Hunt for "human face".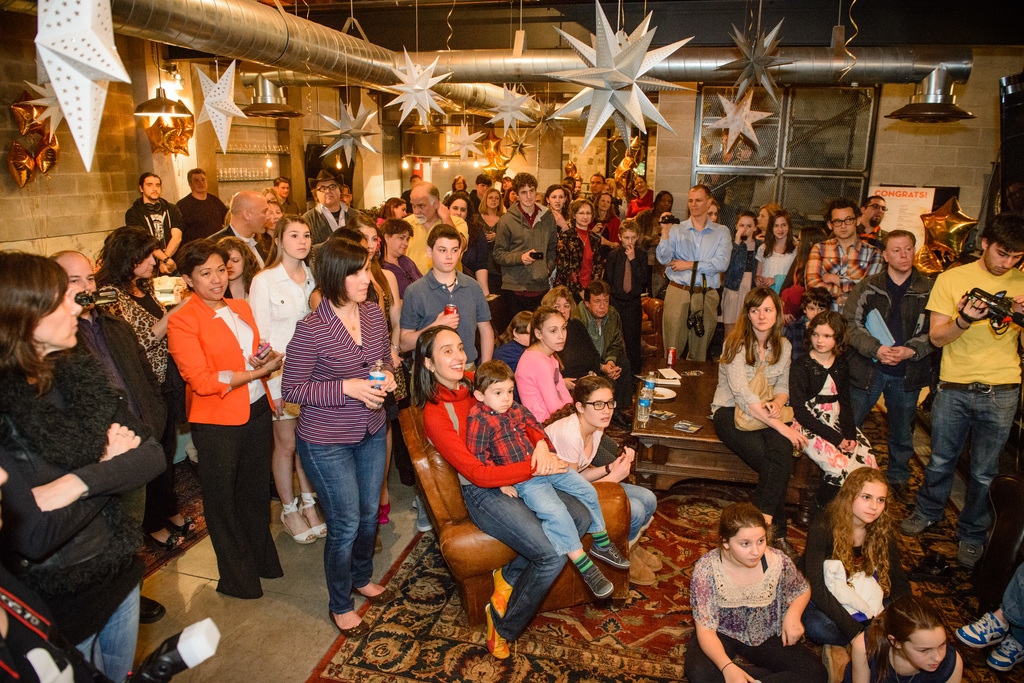
Hunted down at 191/257/230/298.
